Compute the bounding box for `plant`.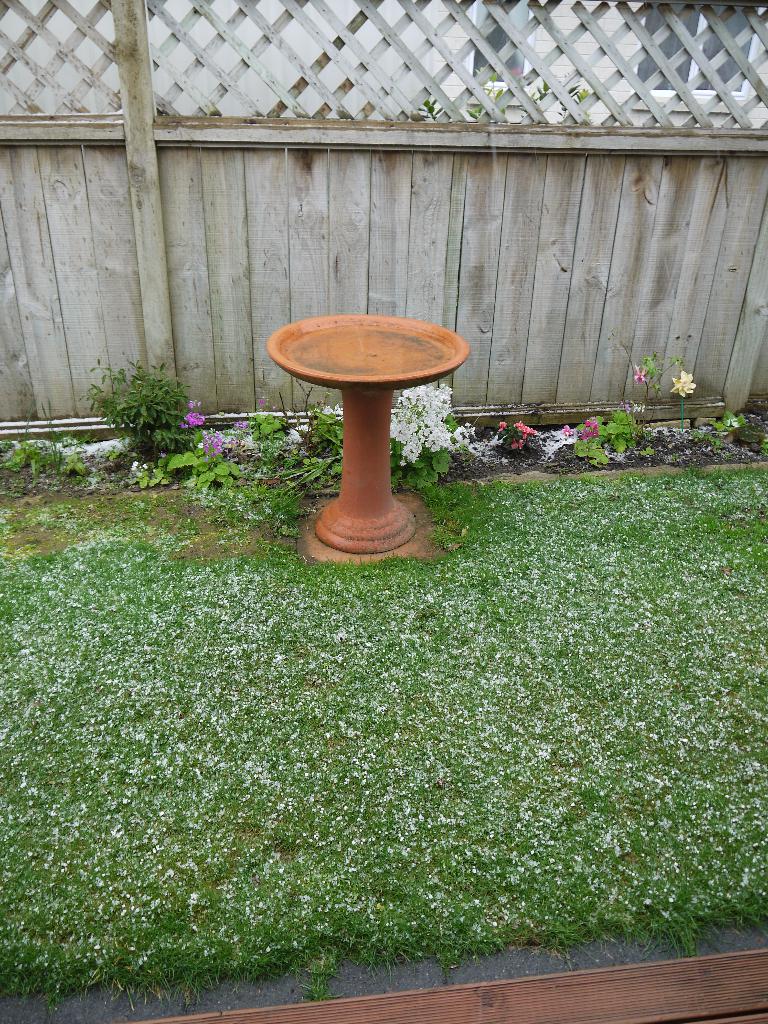
625,353,682,395.
